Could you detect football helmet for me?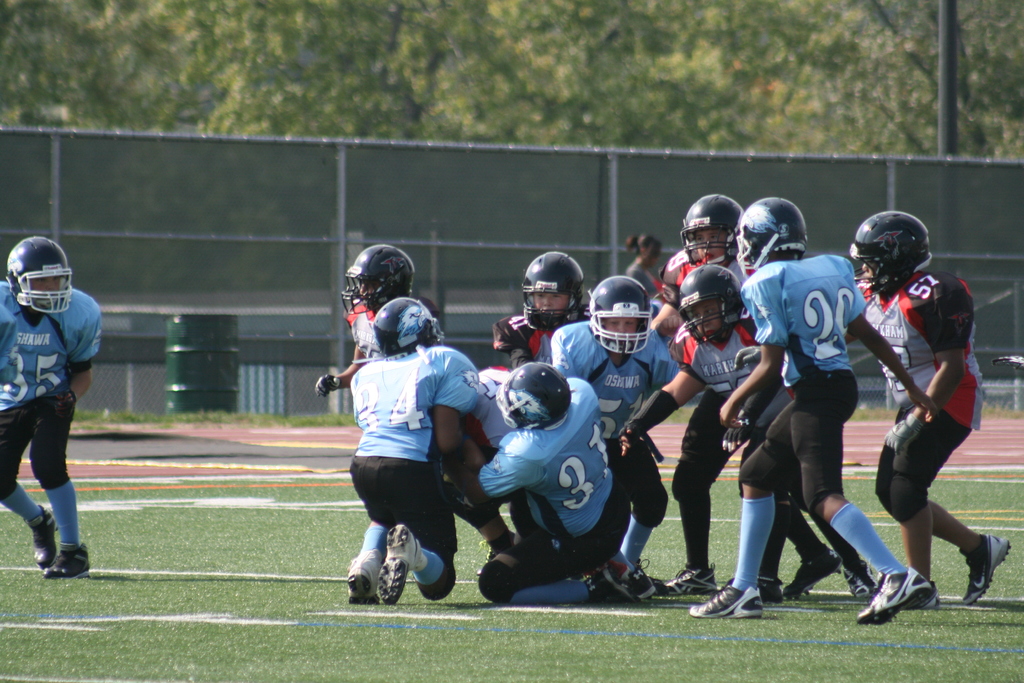
Detection result: 0,231,76,309.
